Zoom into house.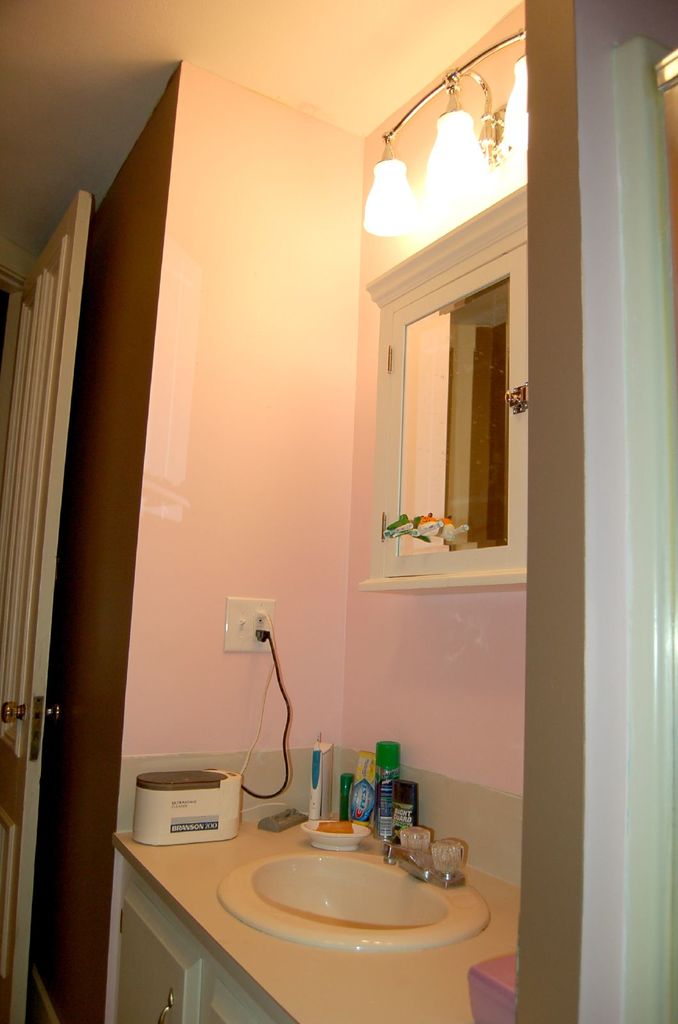
Zoom target: bbox=[0, 47, 635, 996].
